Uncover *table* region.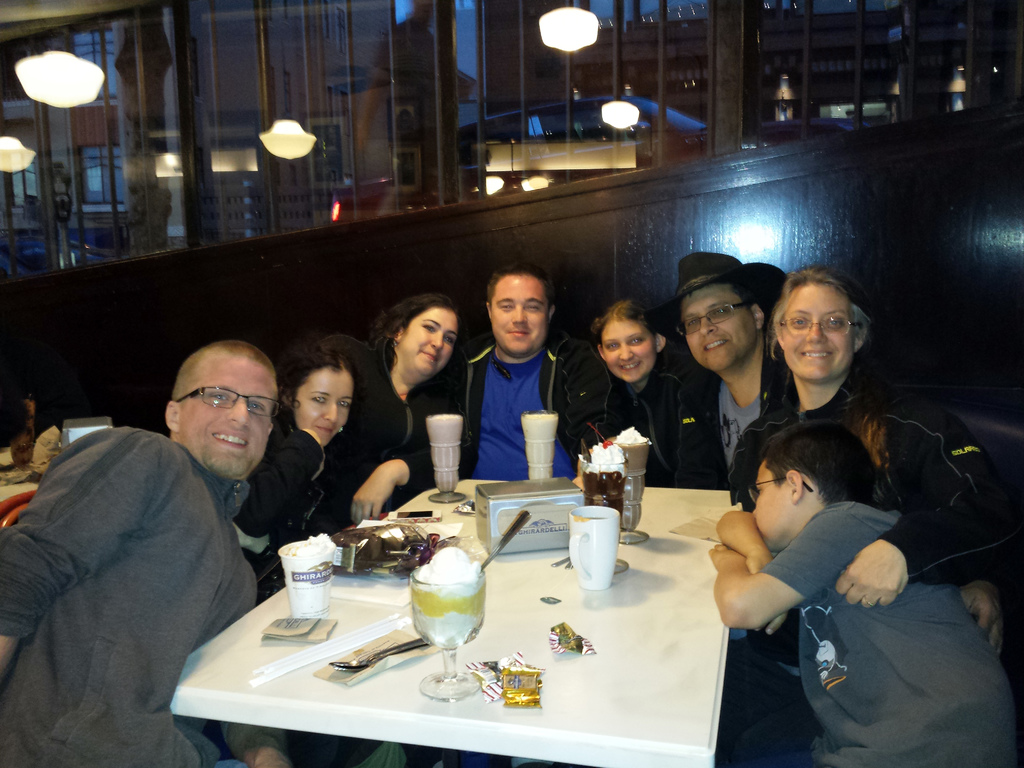
Uncovered: [188,501,785,767].
